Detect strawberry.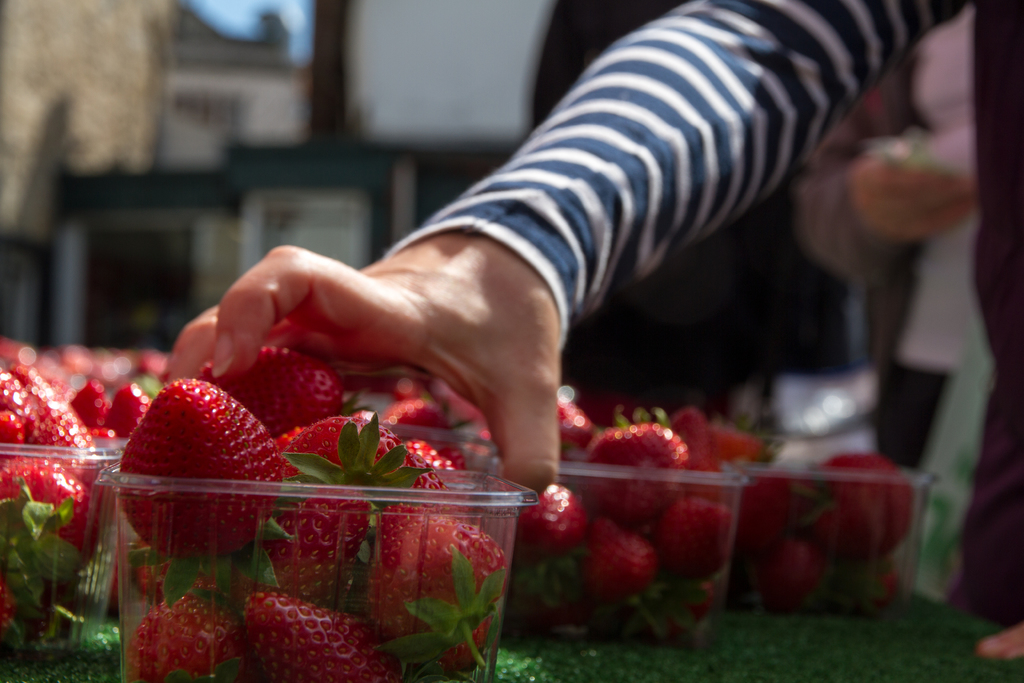
Detected at detection(372, 477, 518, 682).
